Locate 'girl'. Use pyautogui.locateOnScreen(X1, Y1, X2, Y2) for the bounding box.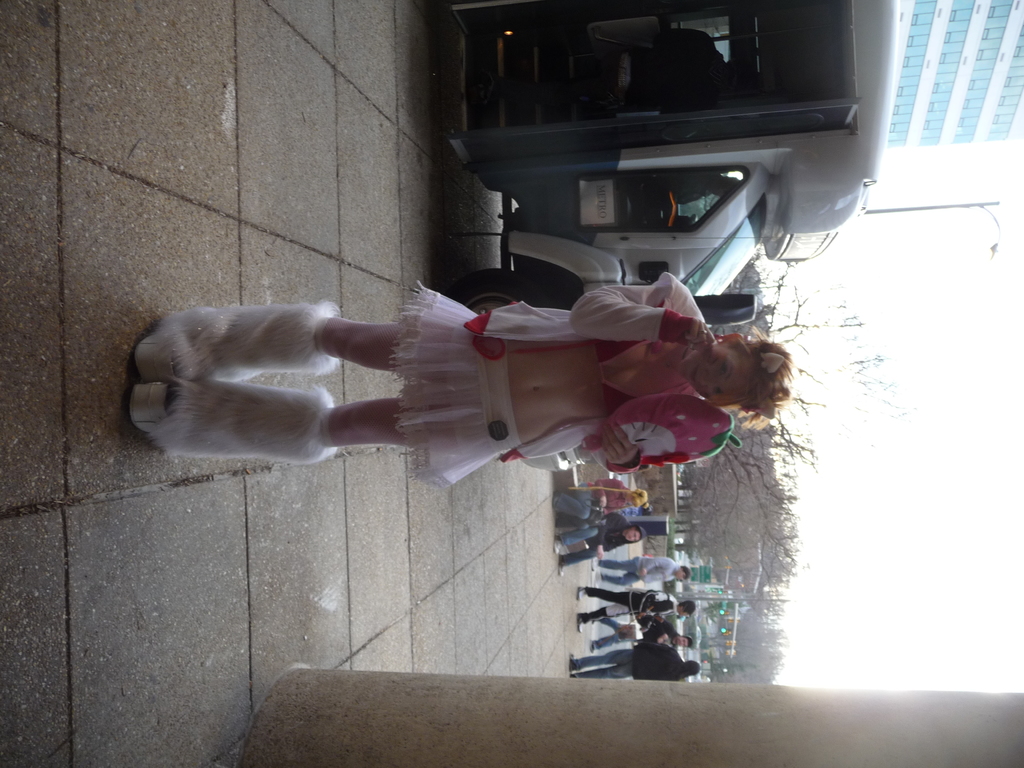
pyautogui.locateOnScreen(556, 478, 650, 523).
